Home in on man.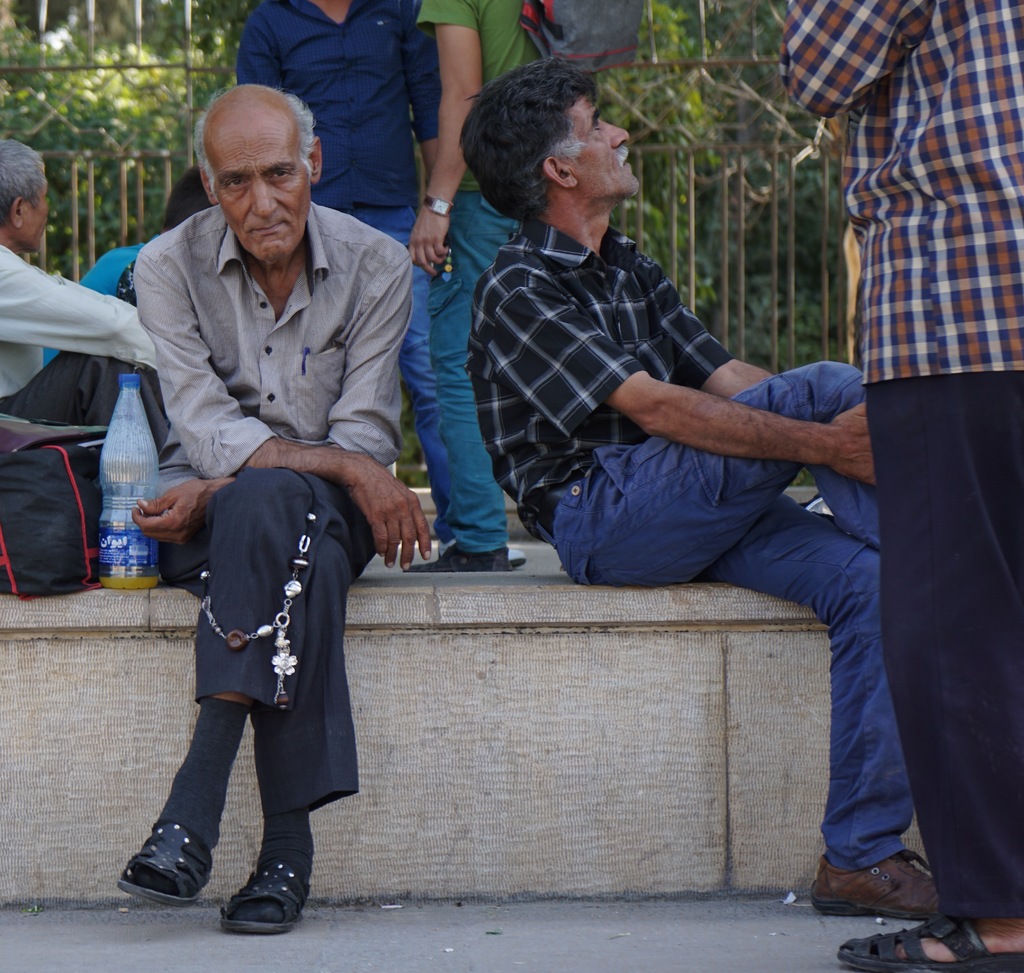
Homed in at {"left": 0, "top": 132, "right": 164, "bottom": 462}.
